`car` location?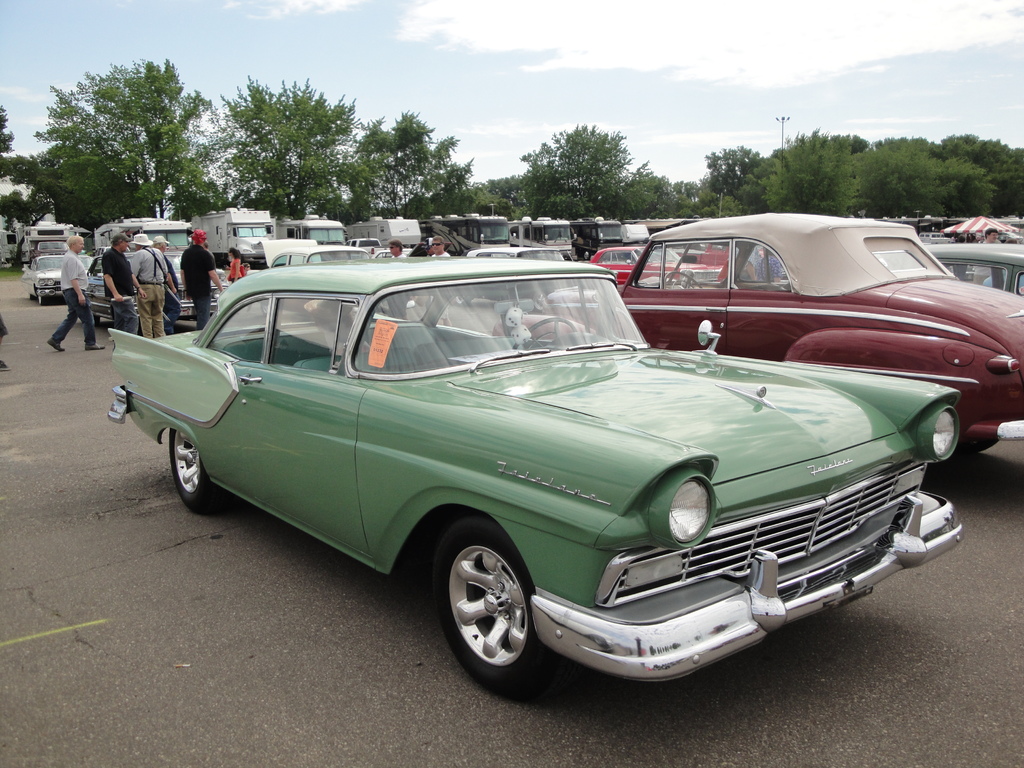
bbox(82, 252, 225, 335)
